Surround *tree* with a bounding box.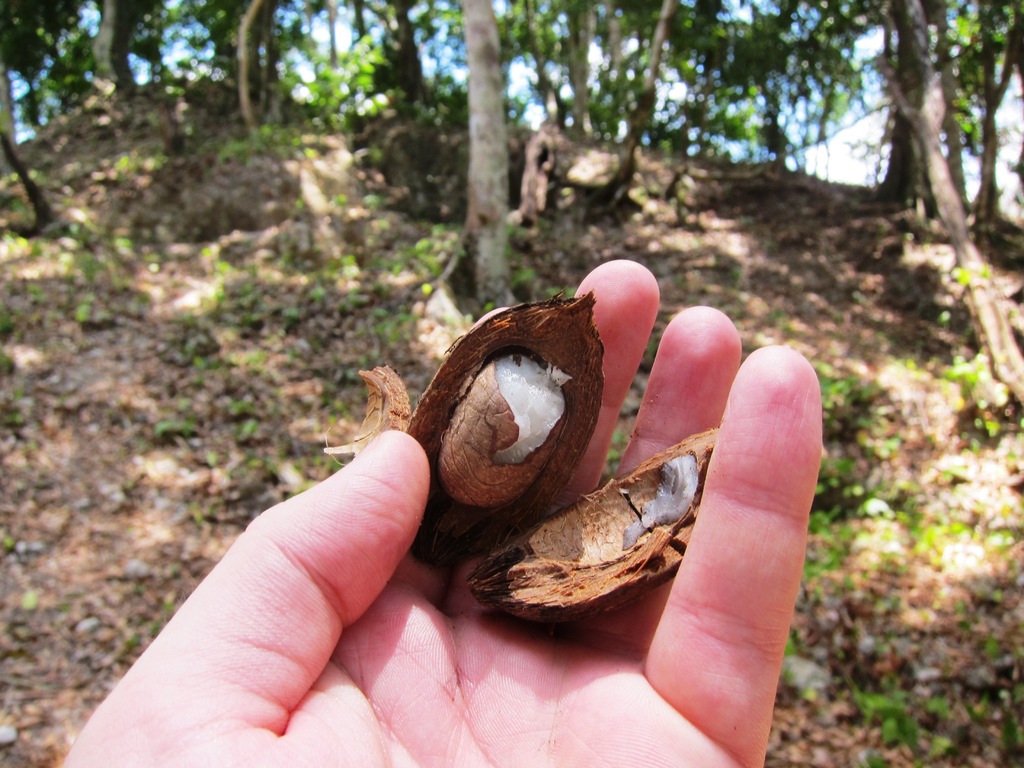
(506,0,893,172).
